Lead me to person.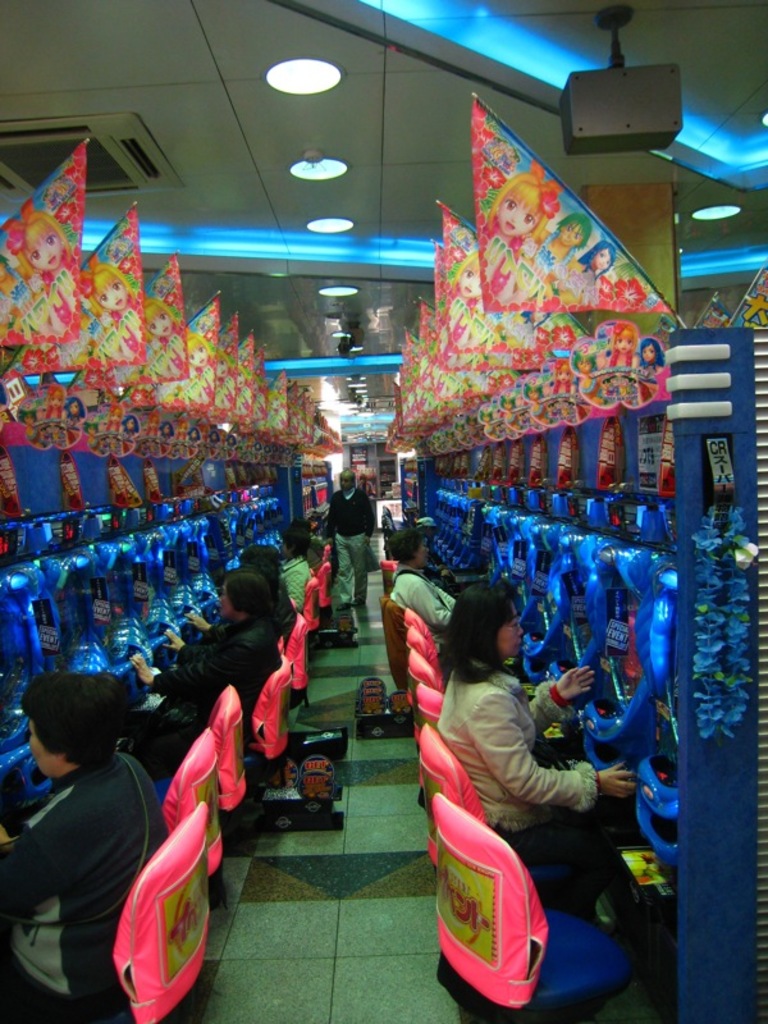
Lead to 611/325/637/367.
